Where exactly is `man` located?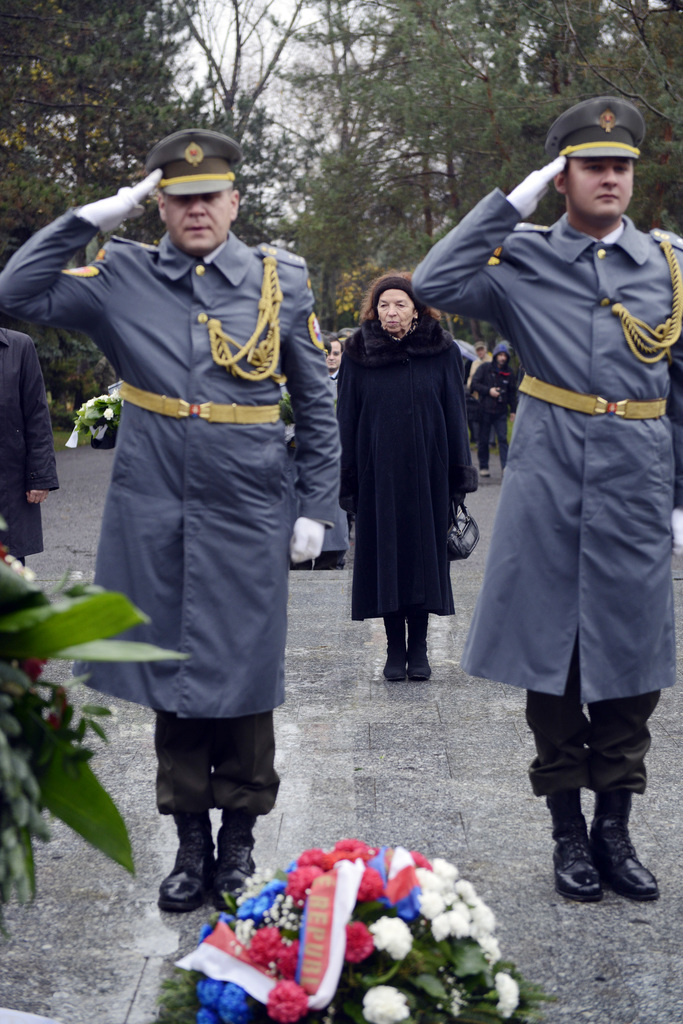
Its bounding box is [left=407, top=95, right=682, bottom=908].
